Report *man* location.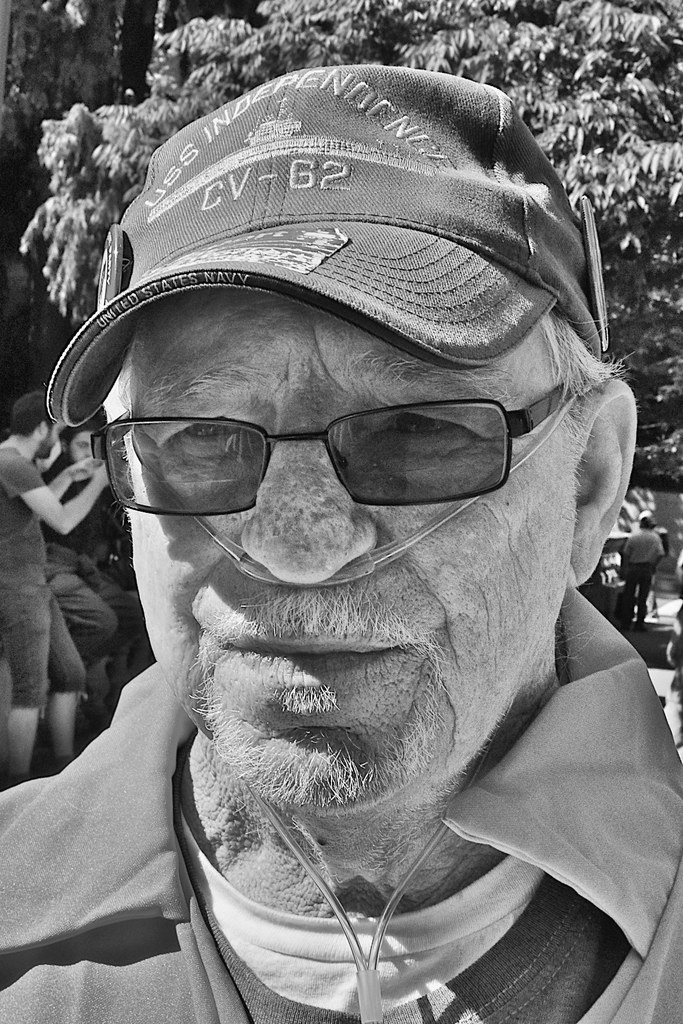
Report: region(617, 517, 668, 629).
